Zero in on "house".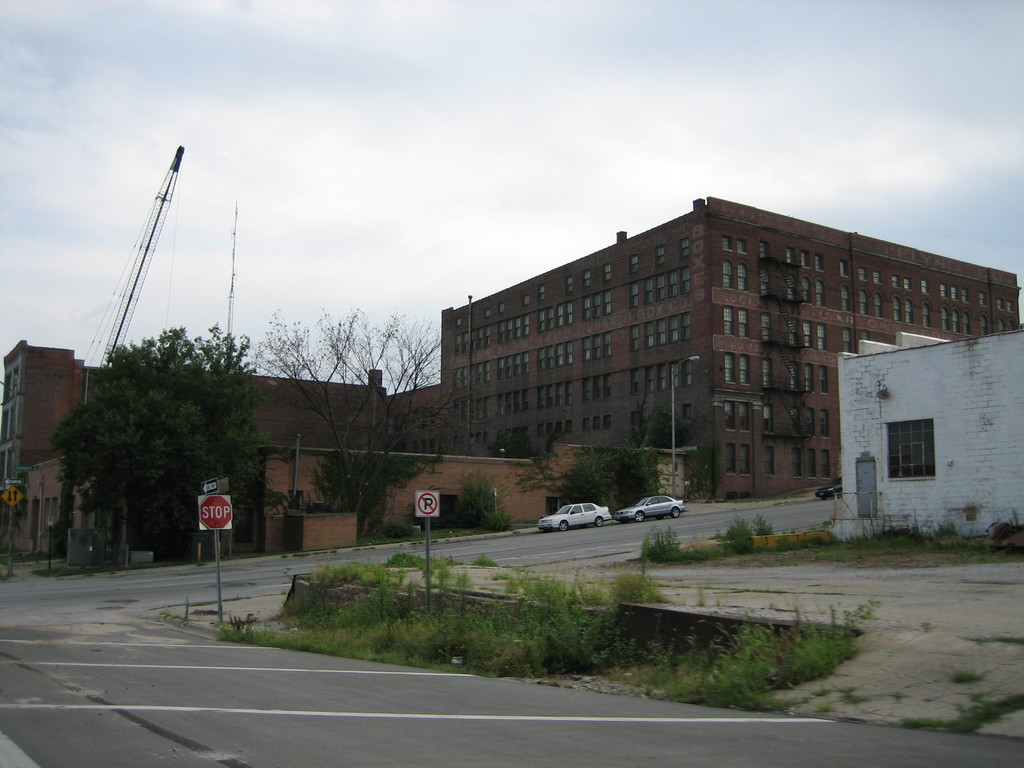
Zeroed in: bbox=[5, 342, 682, 564].
